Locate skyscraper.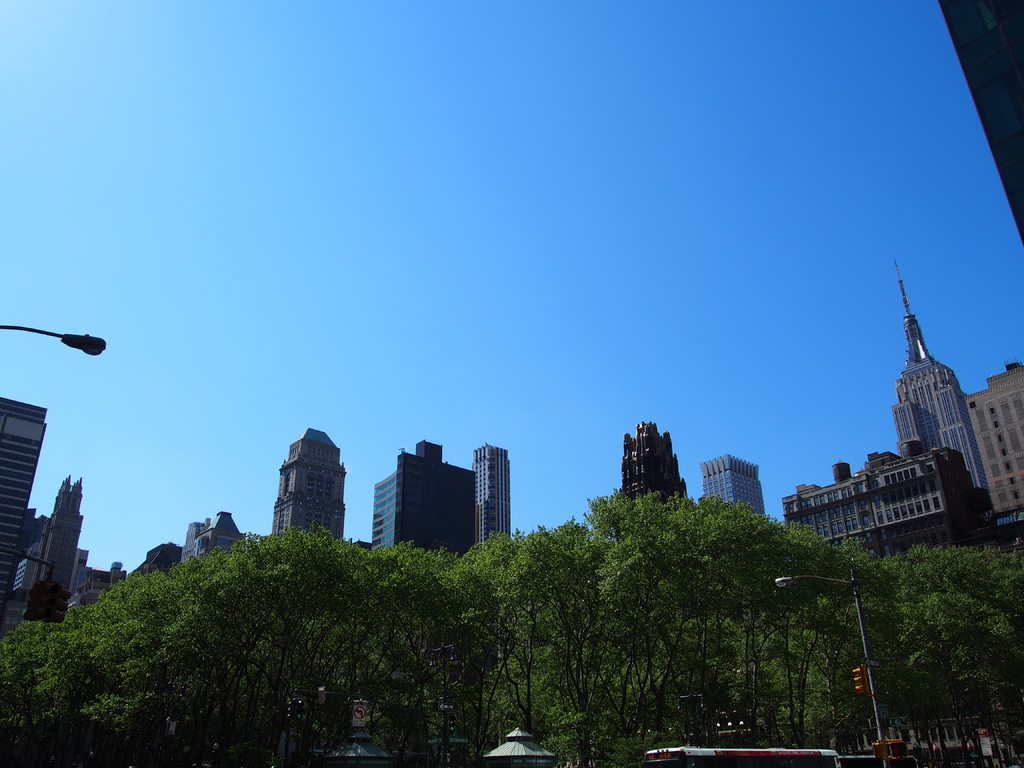
Bounding box: 372 436 476 564.
